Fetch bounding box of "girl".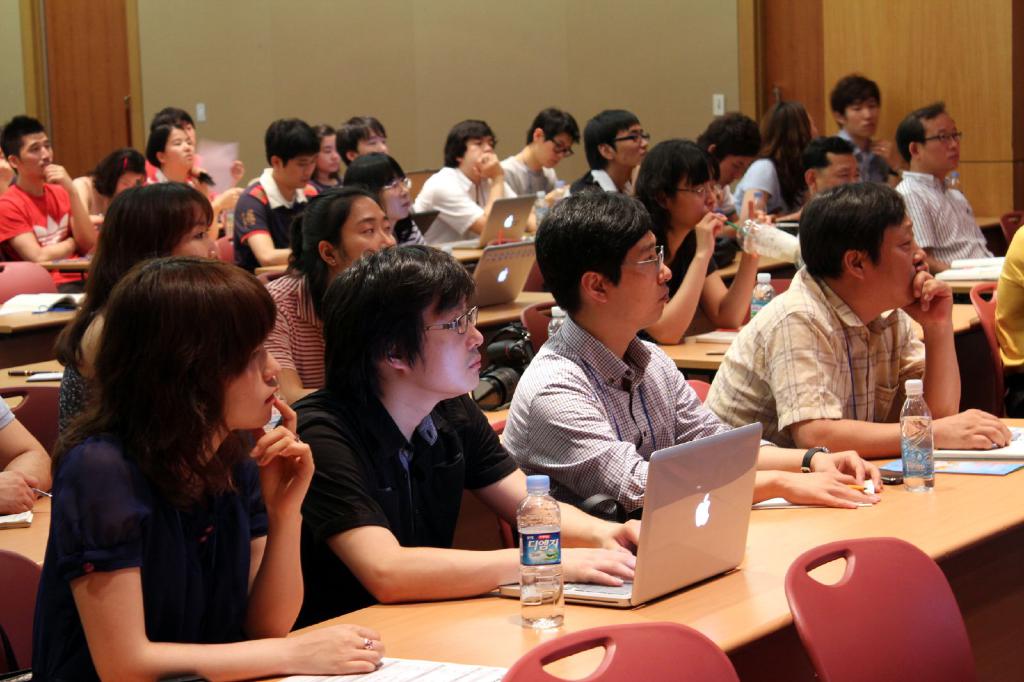
Bbox: detection(310, 126, 342, 193).
